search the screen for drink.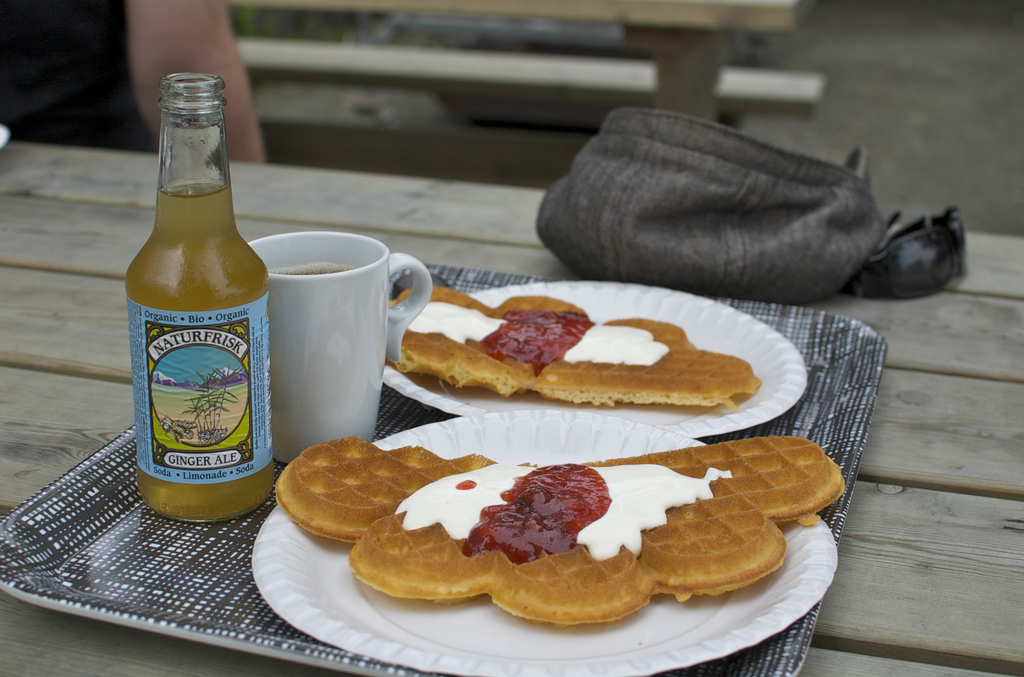
Found at 271:254:351:281.
